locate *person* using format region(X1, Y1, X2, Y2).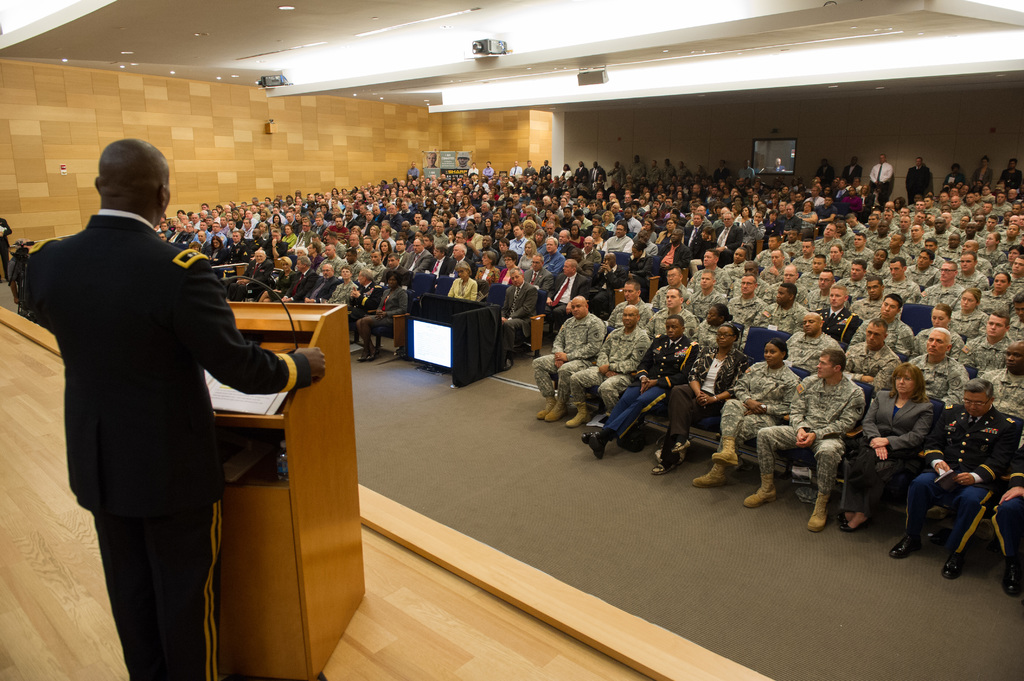
region(905, 152, 932, 204).
